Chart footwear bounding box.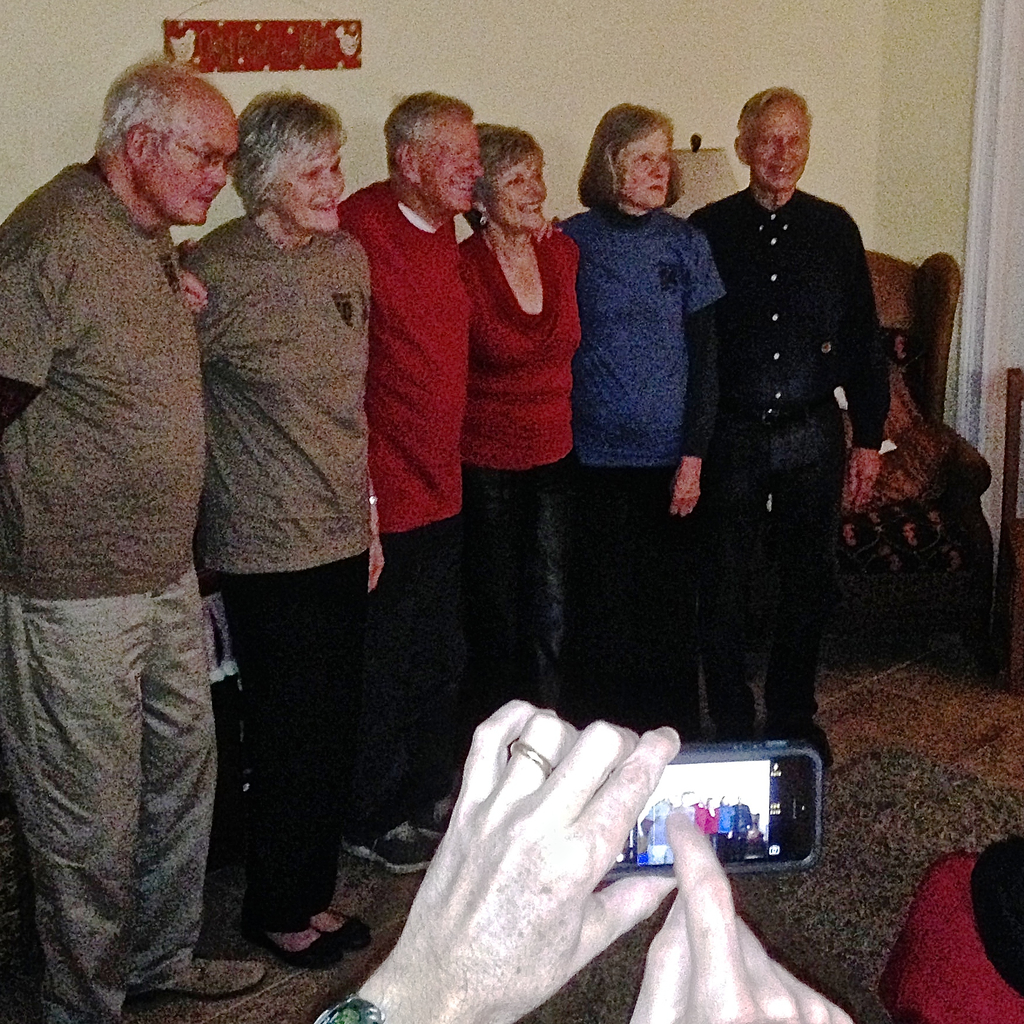
Charted: x1=257 y1=931 x2=344 y2=972.
